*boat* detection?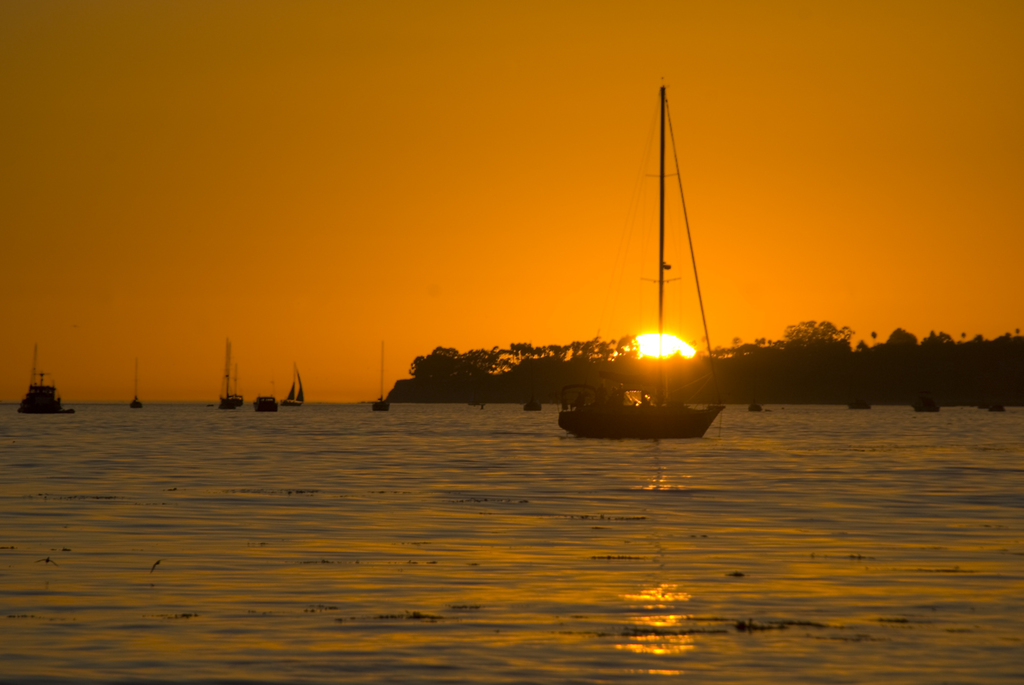
rect(282, 363, 309, 411)
